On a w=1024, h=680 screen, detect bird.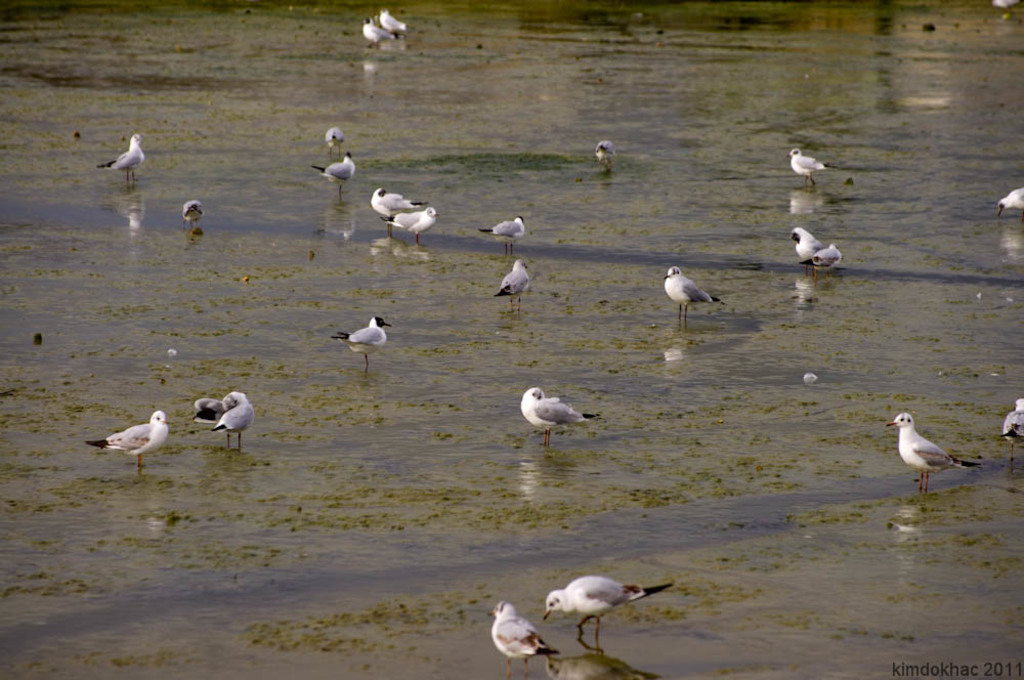
{"left": 318, "top": 124, "right": 344, "bottom": 152}.
